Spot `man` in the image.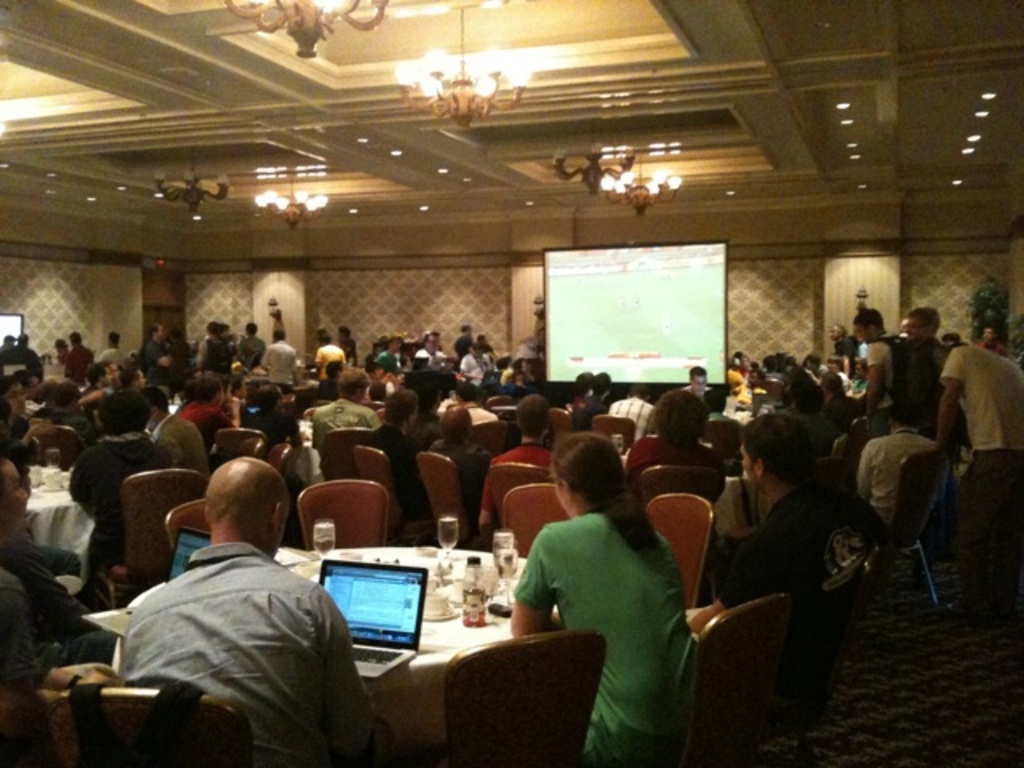
`man` found at detection(426, 403, 493, 526).
